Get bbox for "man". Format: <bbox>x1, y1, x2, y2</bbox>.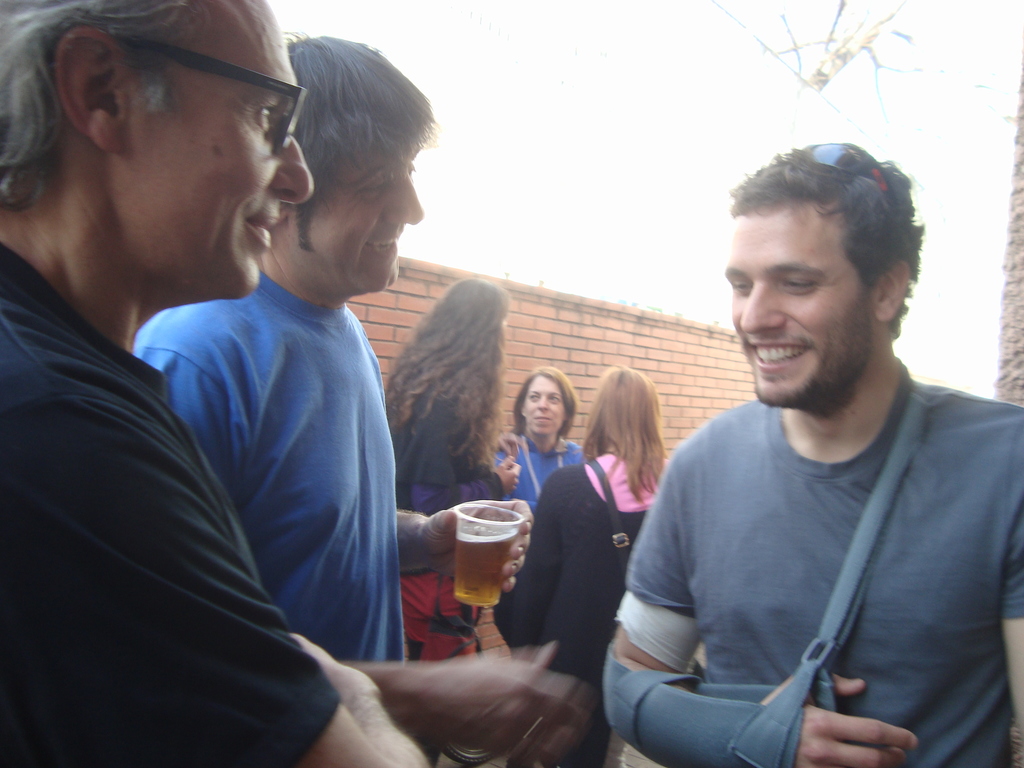
<bbox>0, 0, 429, 767</bbox>.
